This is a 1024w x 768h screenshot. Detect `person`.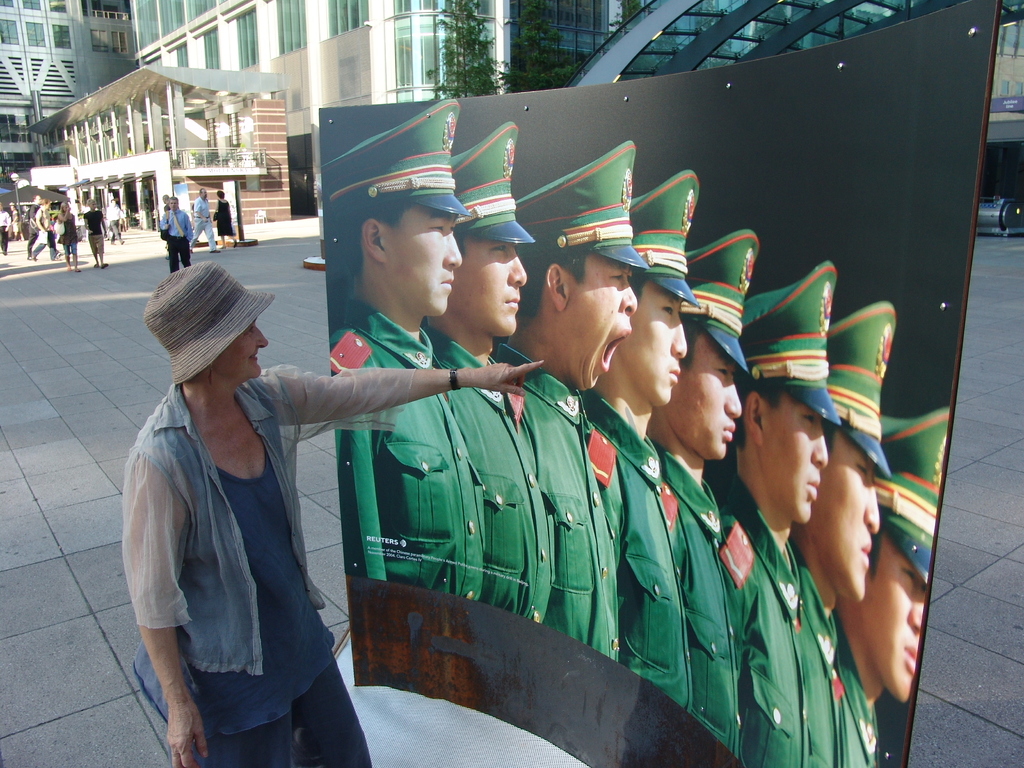
(212,189,247,249).
